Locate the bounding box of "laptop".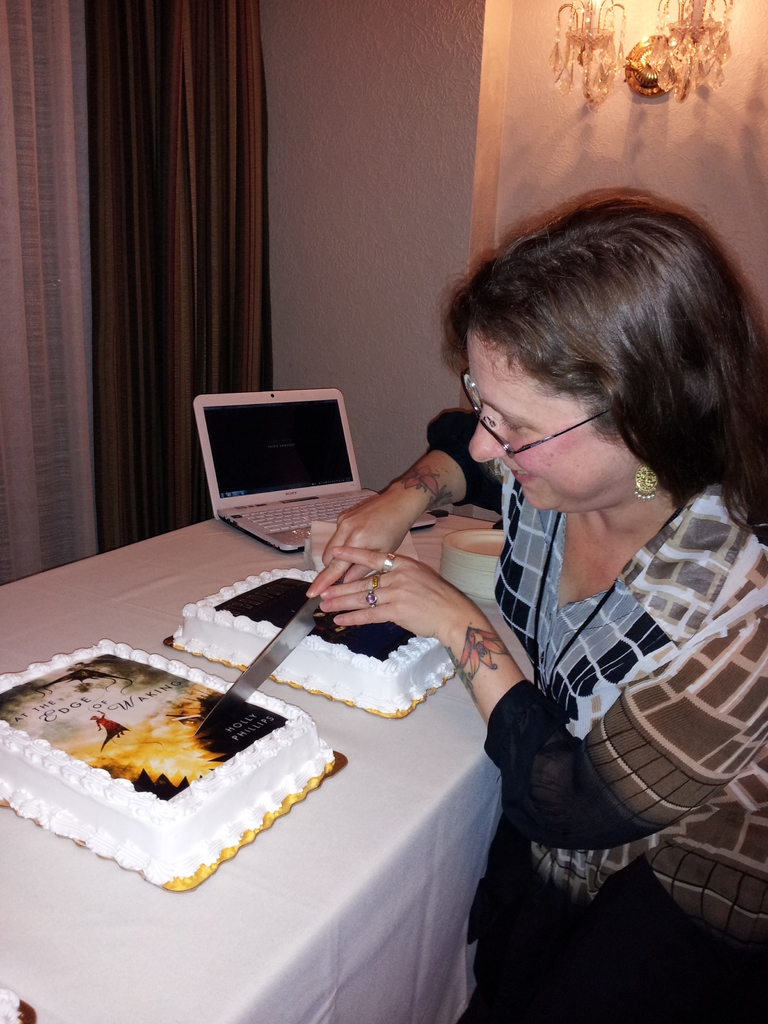
Bounding box: x1=193, y1=391, x2=436, y2=556.
